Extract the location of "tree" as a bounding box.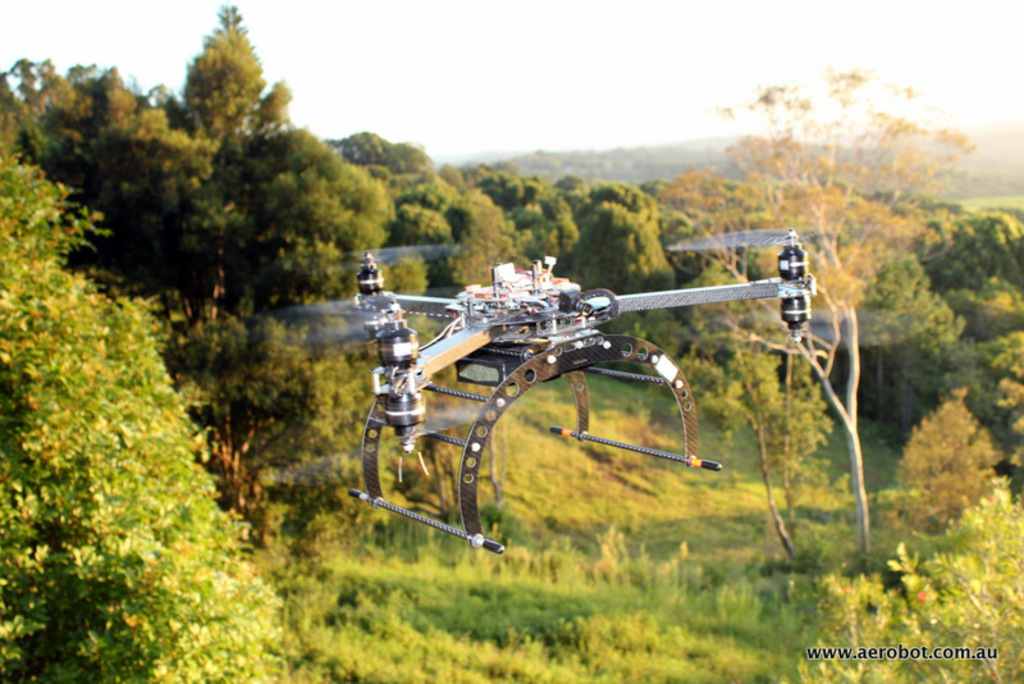
box(0, 146, 289, 683).
